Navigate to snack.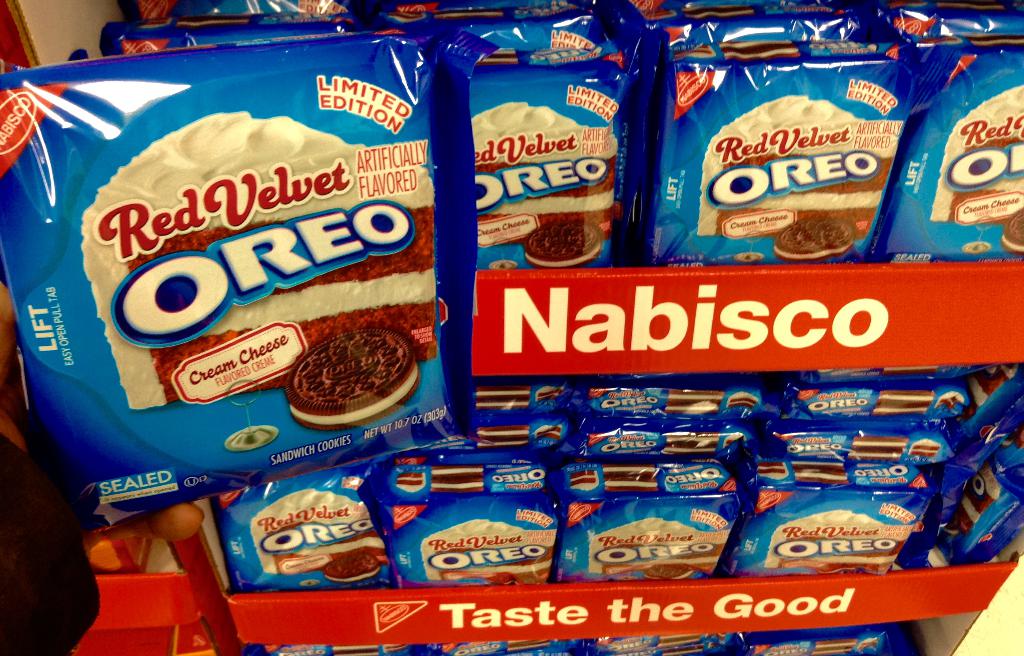
Navigation target: [178, 17, 245, 28].
